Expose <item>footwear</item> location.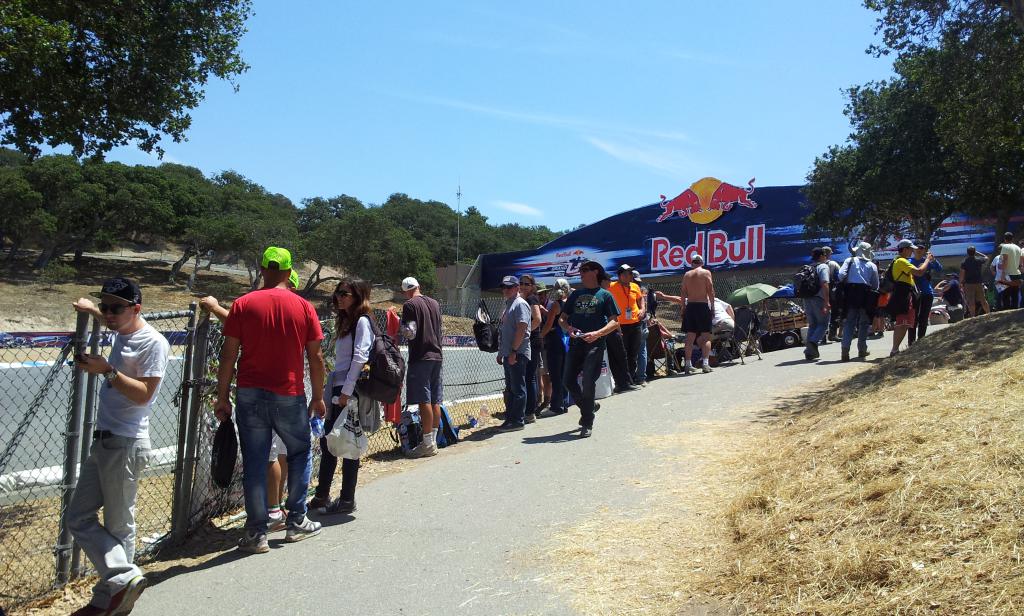
Exposed at BBox(802, 347, 813, 360).
